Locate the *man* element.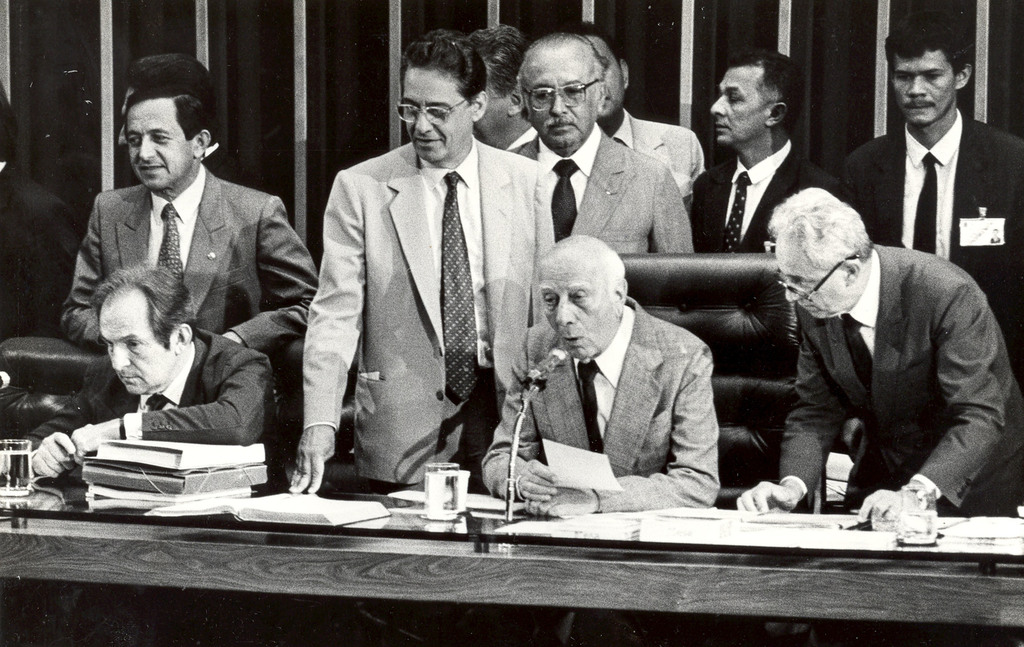
Element bbox: x1=513, y1=33, x2=697, y2=253.
